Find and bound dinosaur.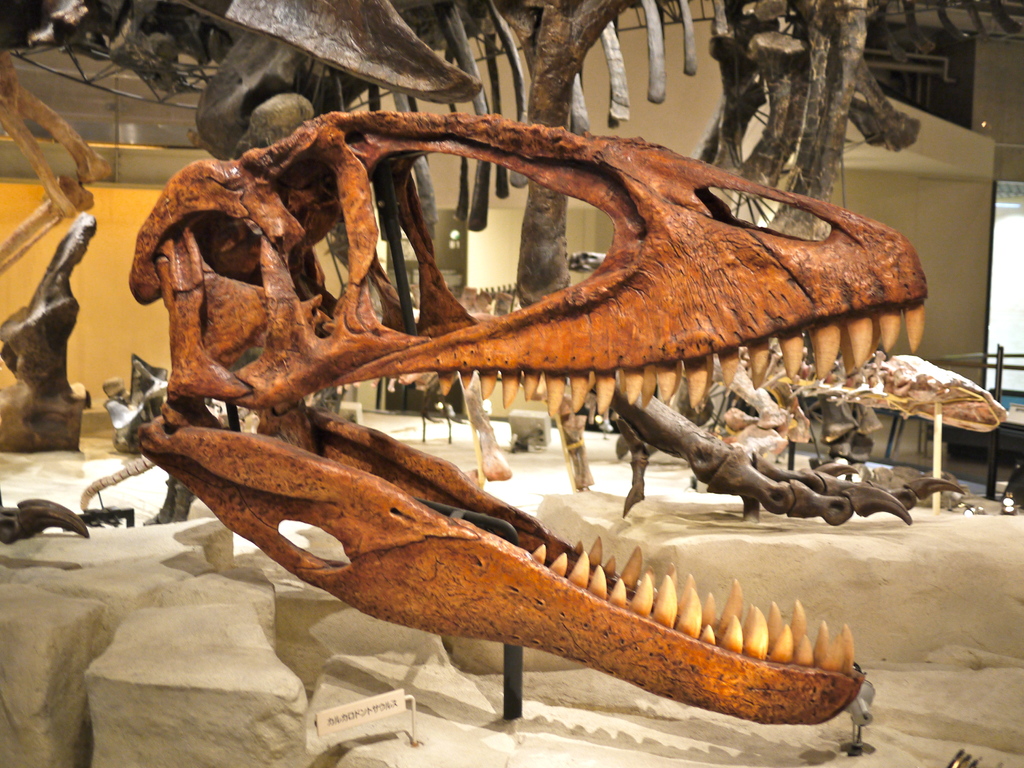
Bound: BBox(697, 351, 1011, 457).
